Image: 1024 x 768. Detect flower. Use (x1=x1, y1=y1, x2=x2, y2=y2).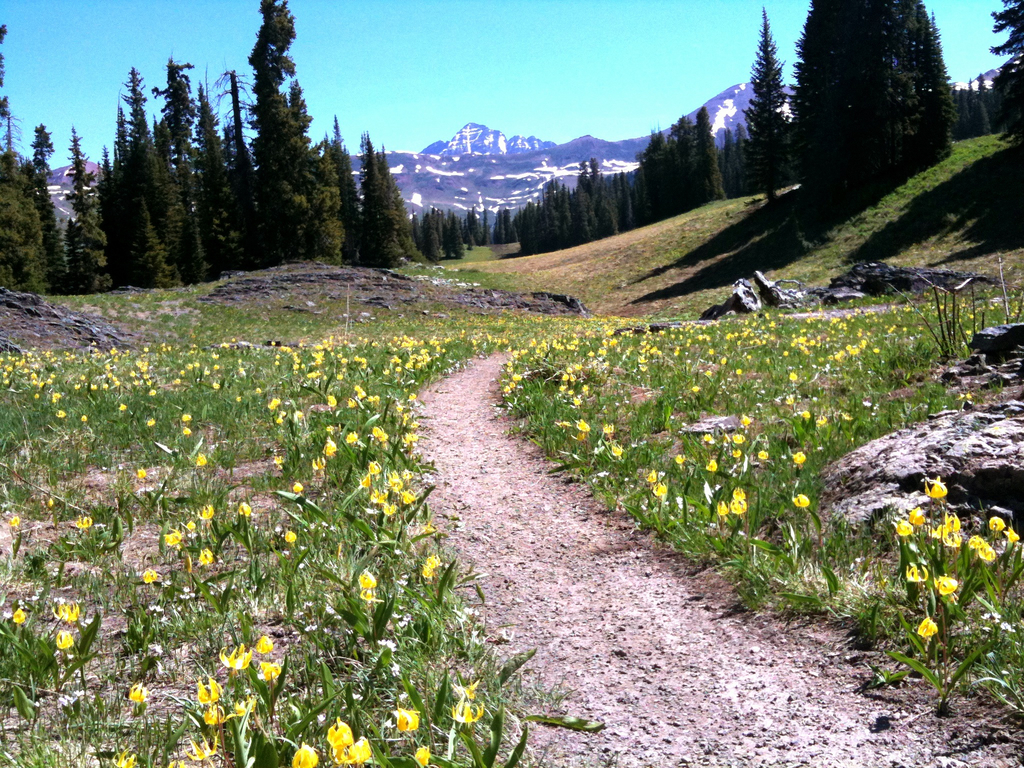
(x1=140, y1=566, x2=157, y2=585).
